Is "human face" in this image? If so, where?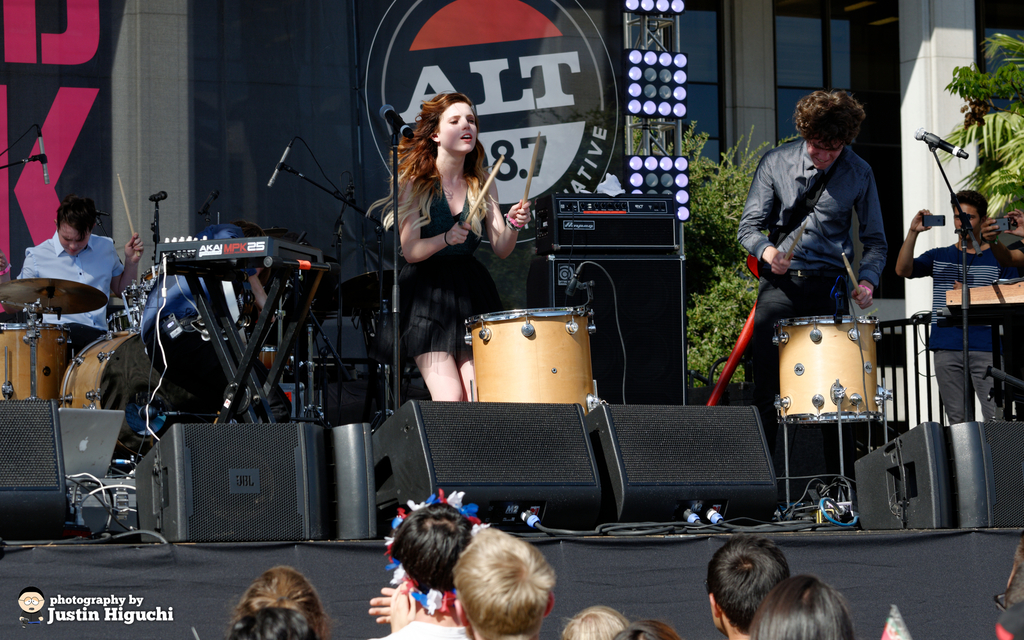
Yes, at x1=58, y1=220, x2=87, y2=253.
